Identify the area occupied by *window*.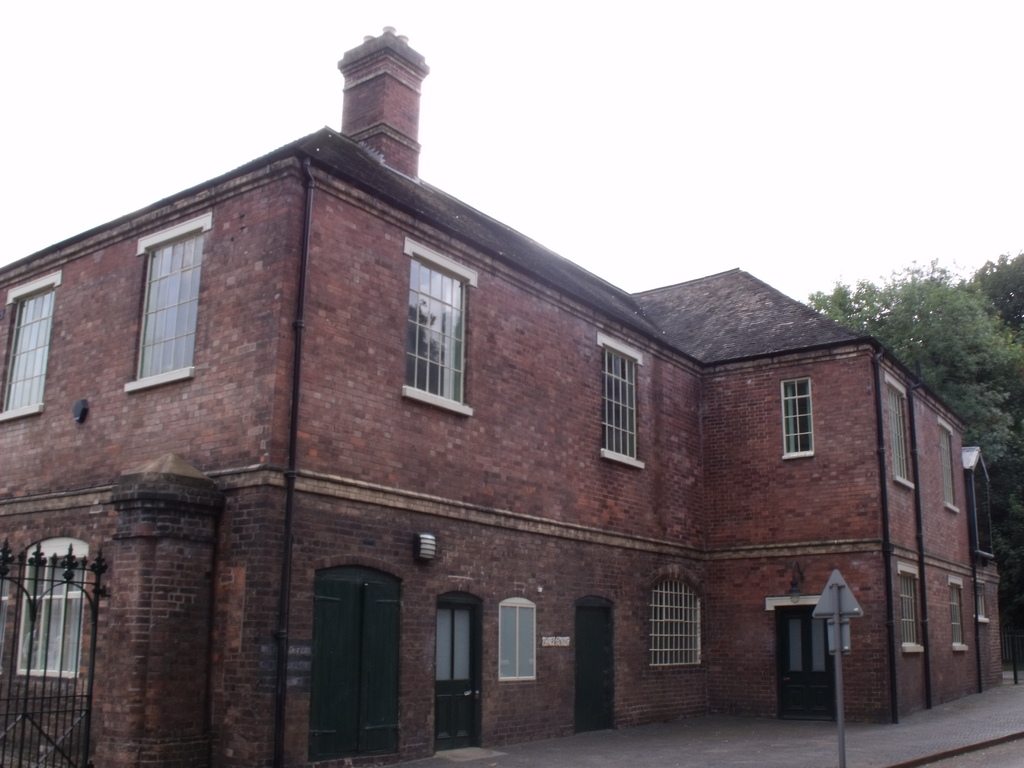
Area: pyautogui.locateOnScreen(400, 232, 476, 415).
